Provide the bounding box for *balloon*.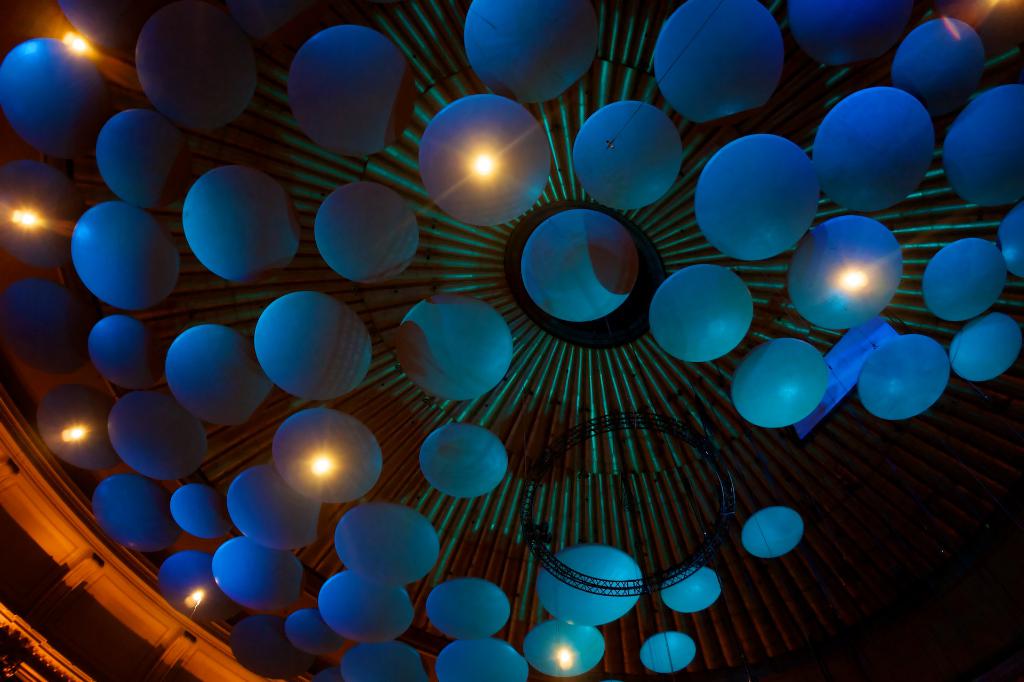
(419, 425, 506, 496).
